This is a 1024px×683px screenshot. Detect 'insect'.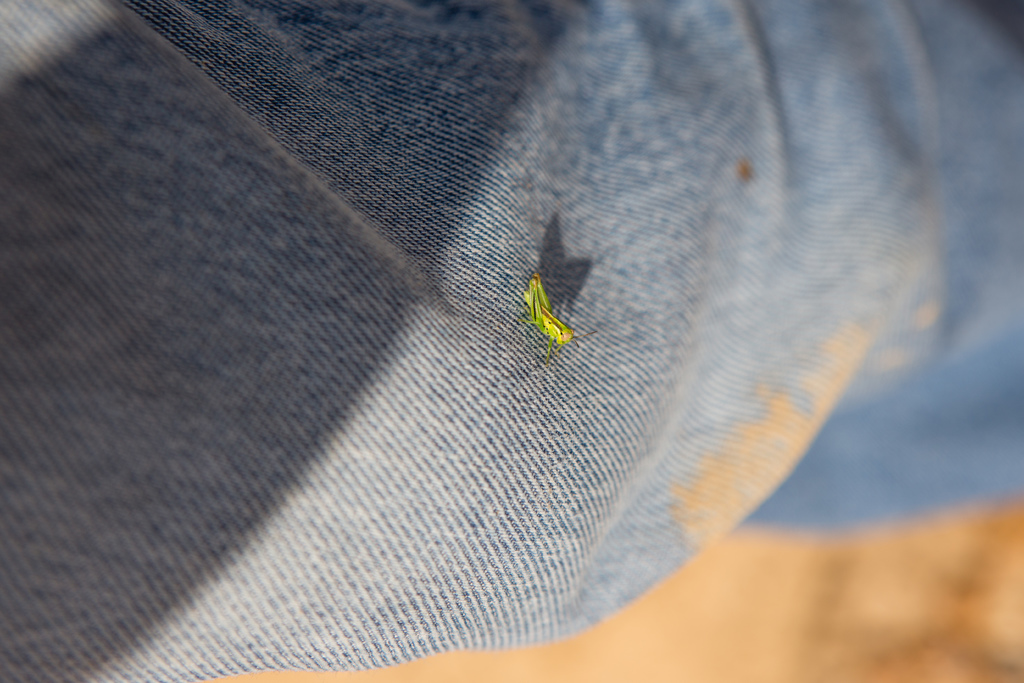
518,274,592,362.
